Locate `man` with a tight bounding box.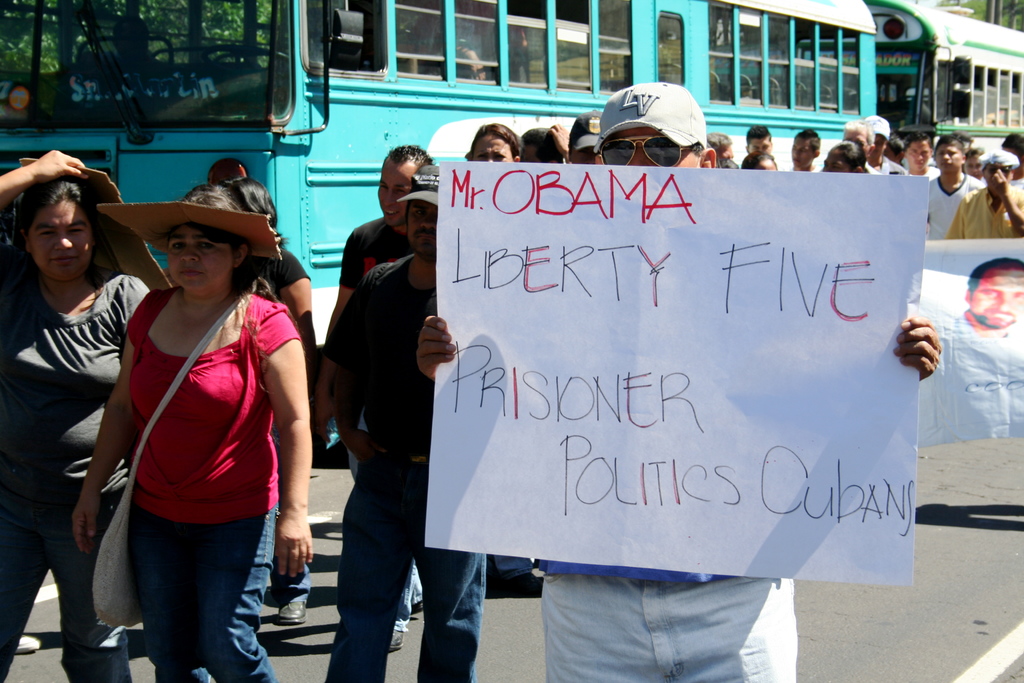
Rect(565, 106, 605, 165).
